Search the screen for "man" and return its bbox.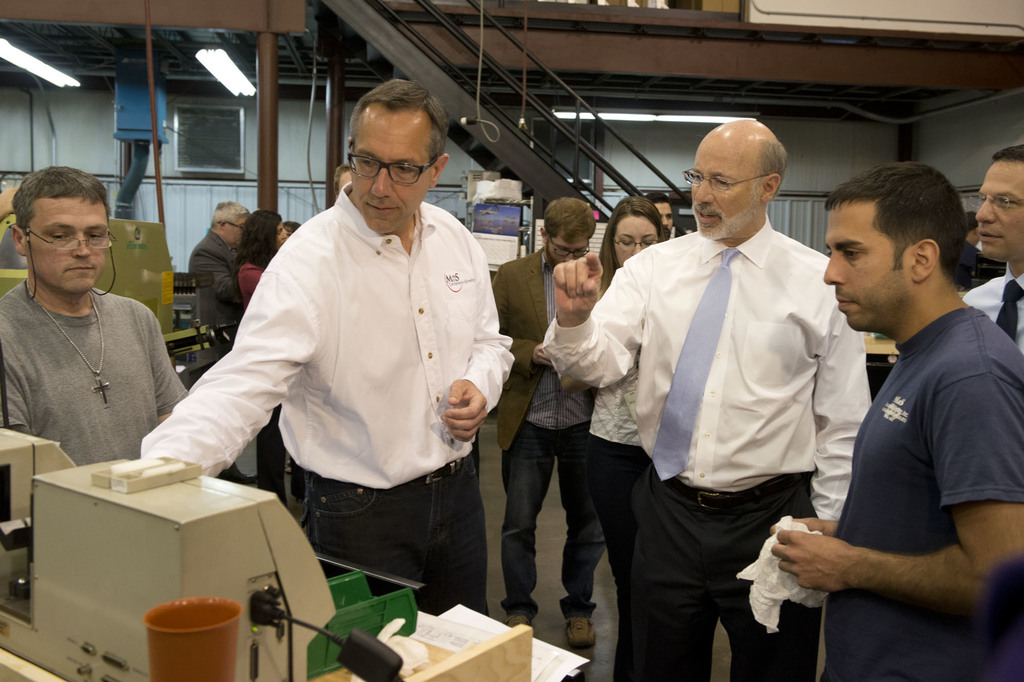
Found: 189, 202, 255, 329.
